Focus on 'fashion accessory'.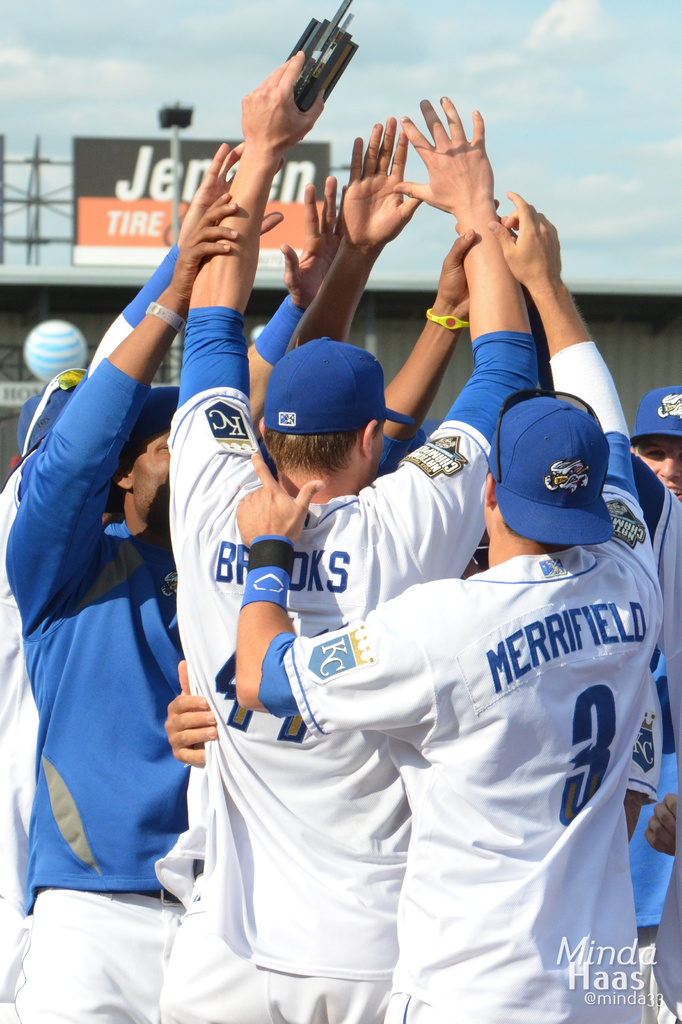
Focused at bbox=(260, 337, 415, 434).
